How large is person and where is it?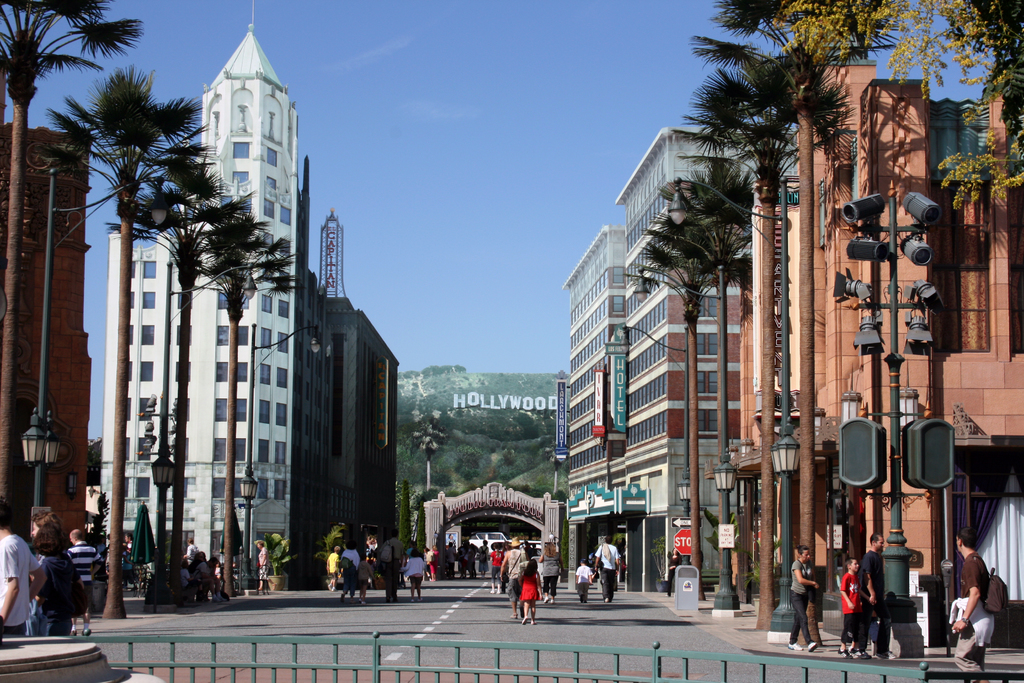
Bounding box: 186,552,221,604.
